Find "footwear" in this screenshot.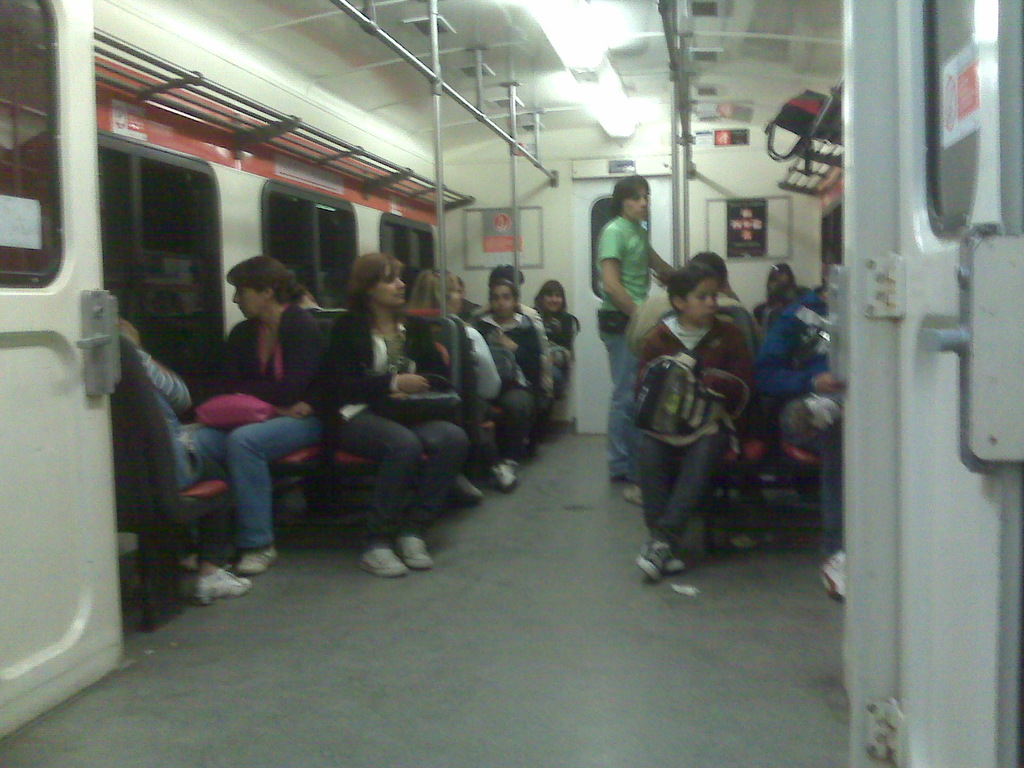
The bounding box for "footwear" is [left=191, top=564, right=252, bottom=604].
